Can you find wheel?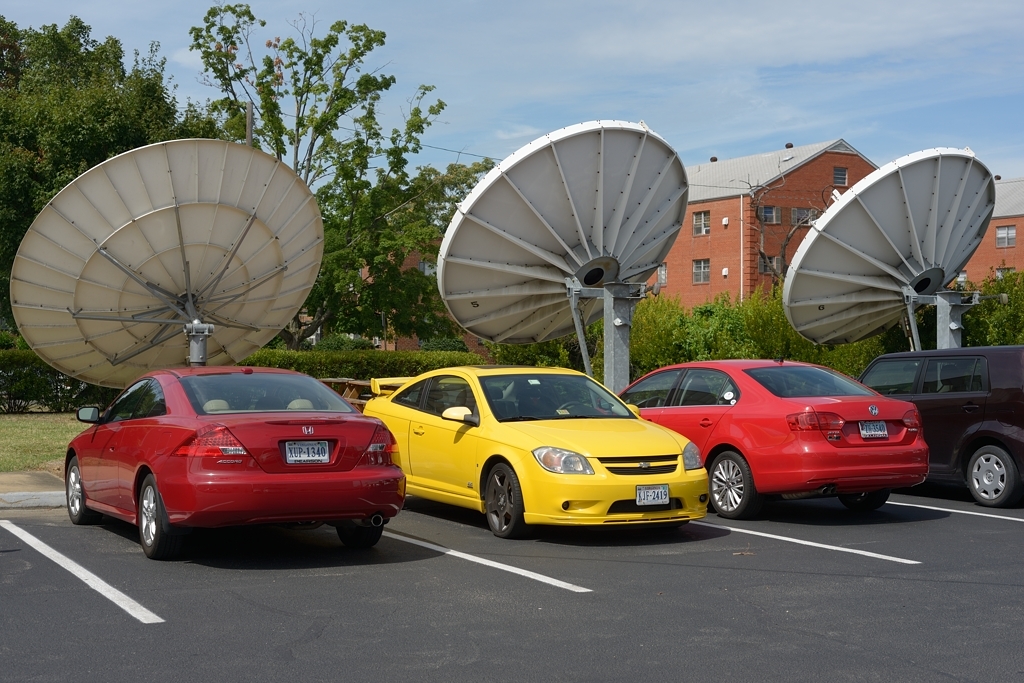
Yes, bounding box: {"left": 554, "top": 402, "right": 579, "bottom": 417}.
